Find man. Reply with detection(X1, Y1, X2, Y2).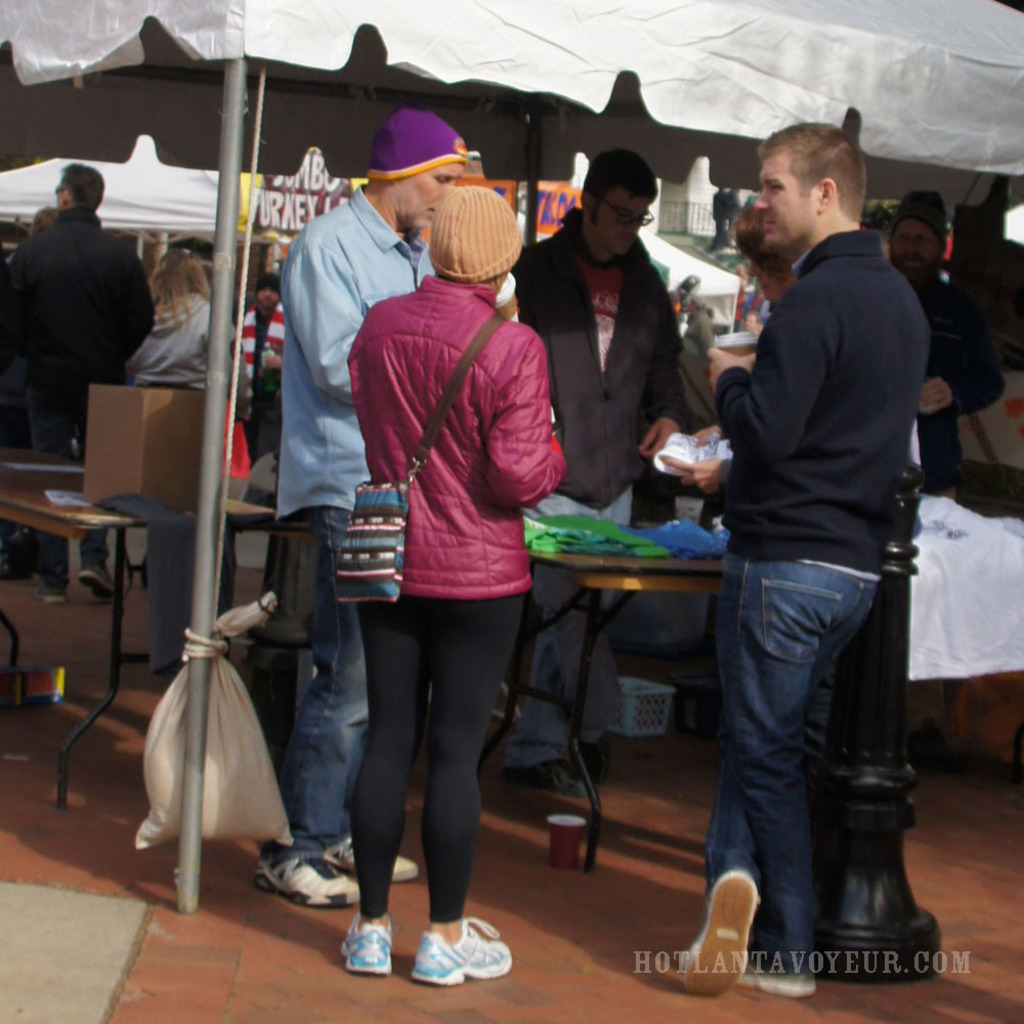
detection(513, 142, 685, 763).
